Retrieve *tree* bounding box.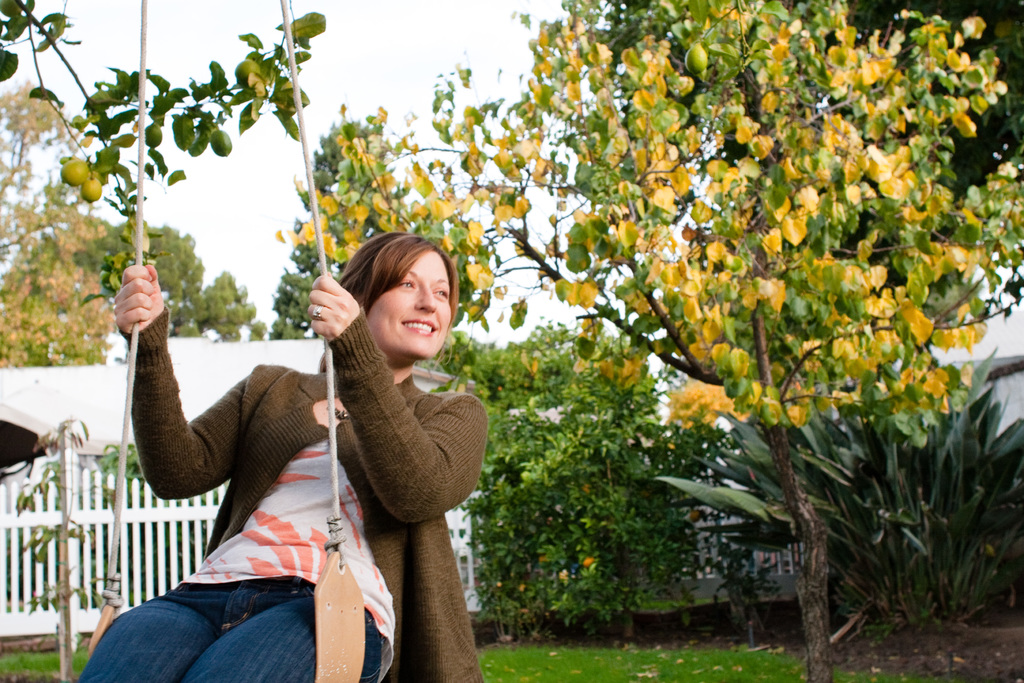
Bounding box: l=270, t=0, r=1023, b=682.
